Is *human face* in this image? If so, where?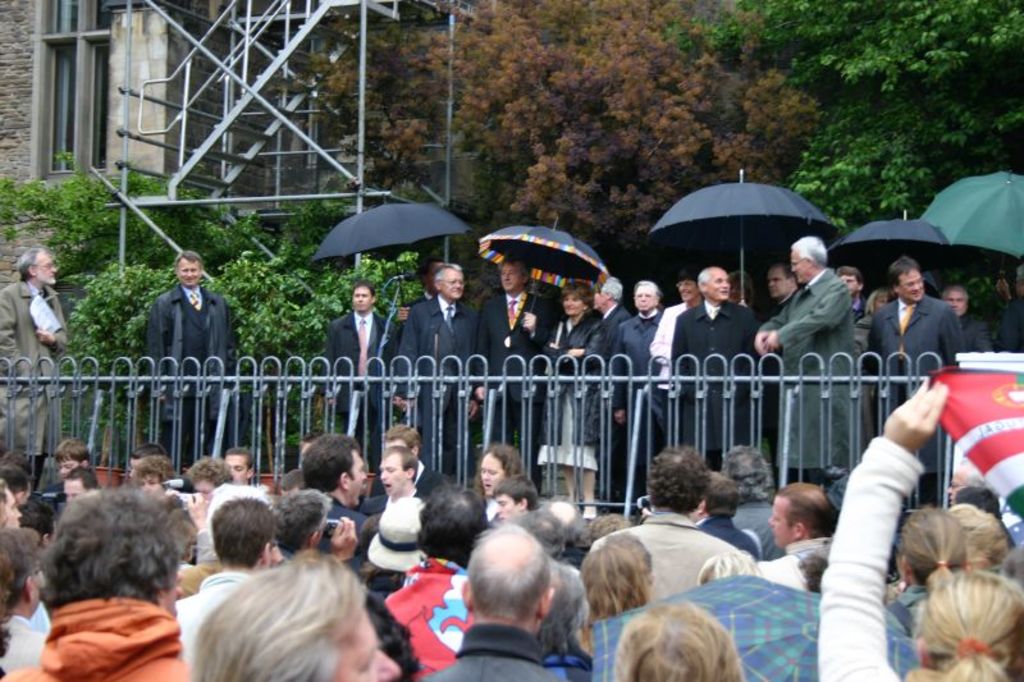
Yes, at box=[678, 279, 694, 302].
